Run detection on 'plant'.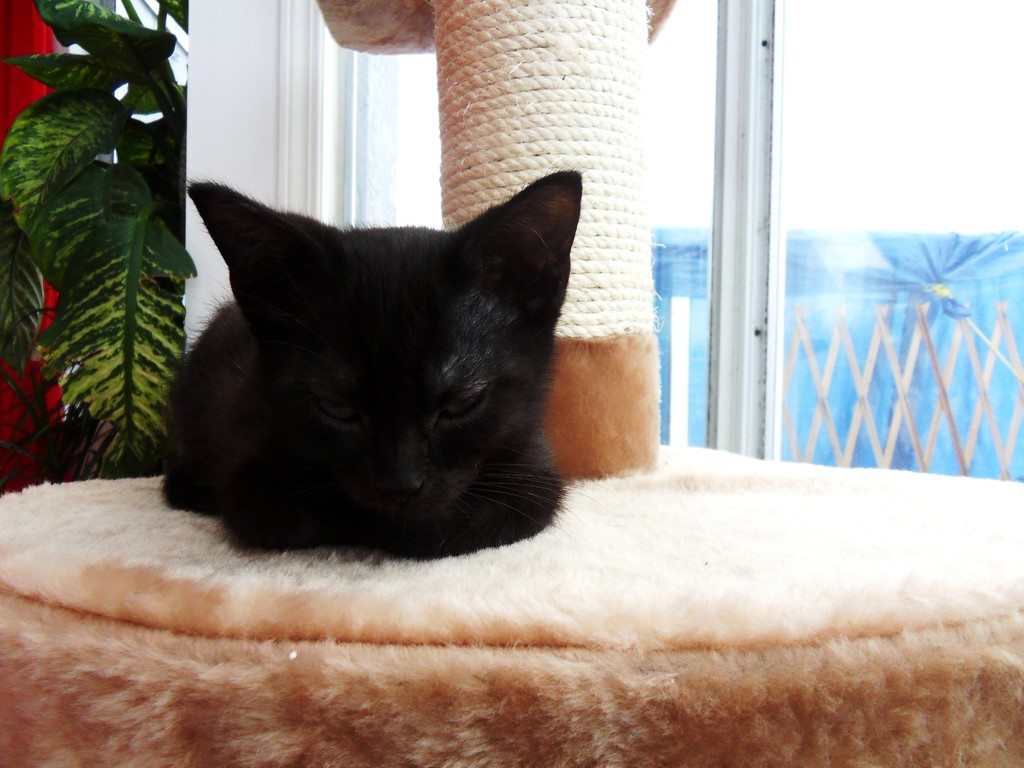
Result: <box>0,5,188,501</box>.
